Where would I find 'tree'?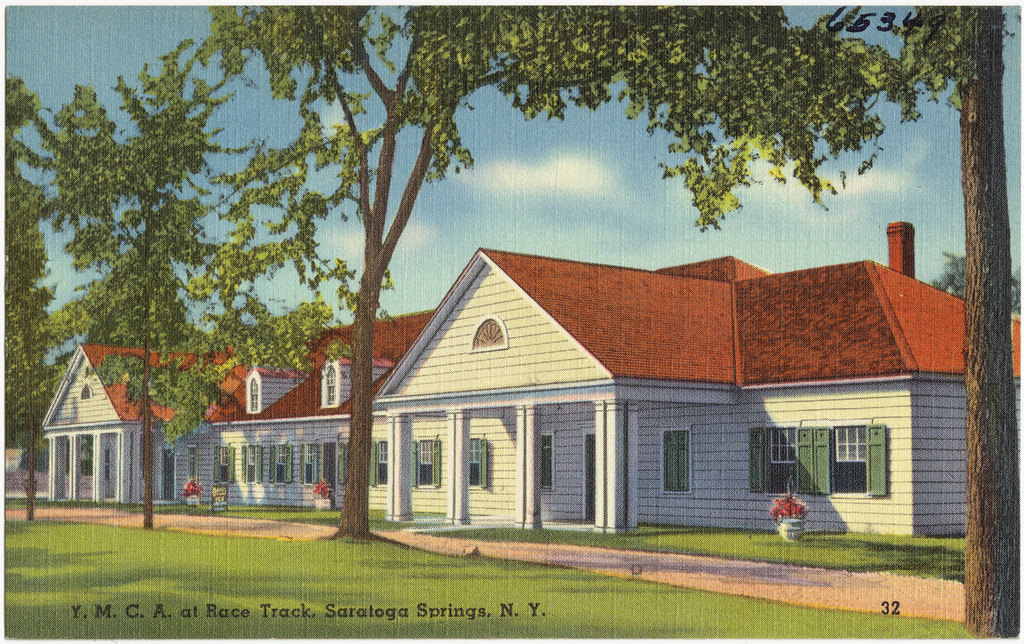
At box=[0, 56, 113, 516].
